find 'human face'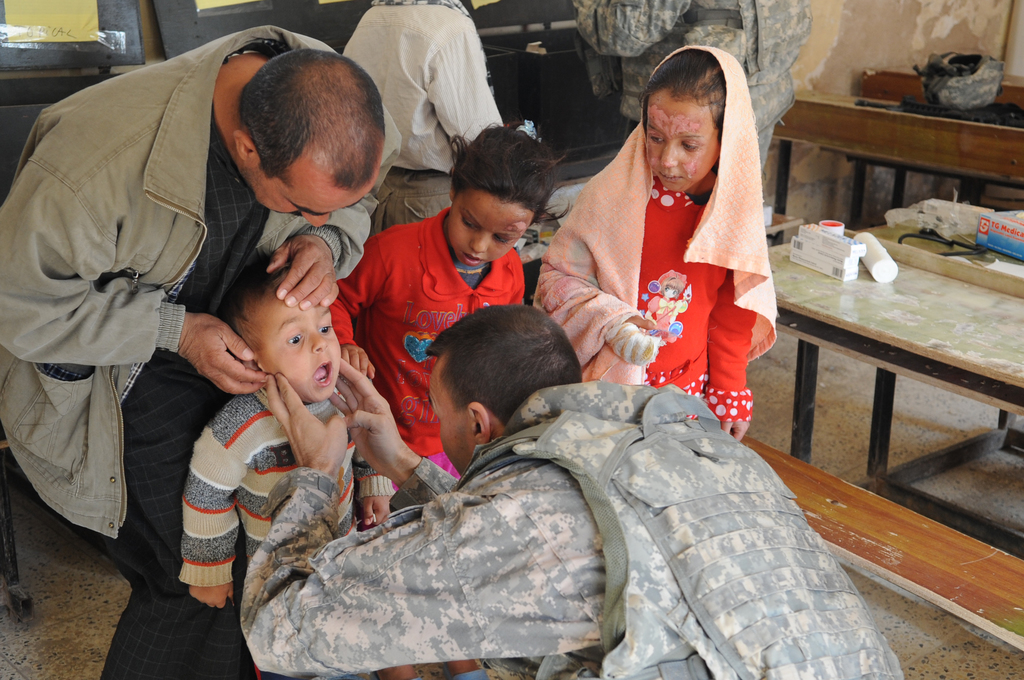
box(253, 290, 341, 401)
